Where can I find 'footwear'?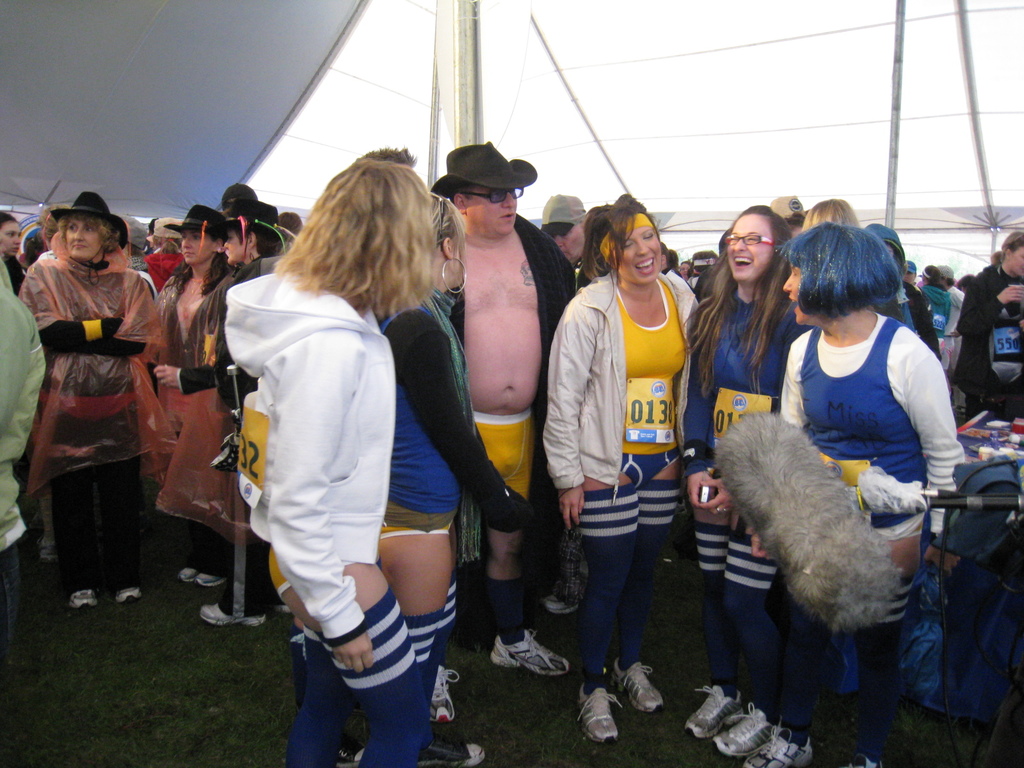
You can find it at crop(197, 572, 232, 588).
